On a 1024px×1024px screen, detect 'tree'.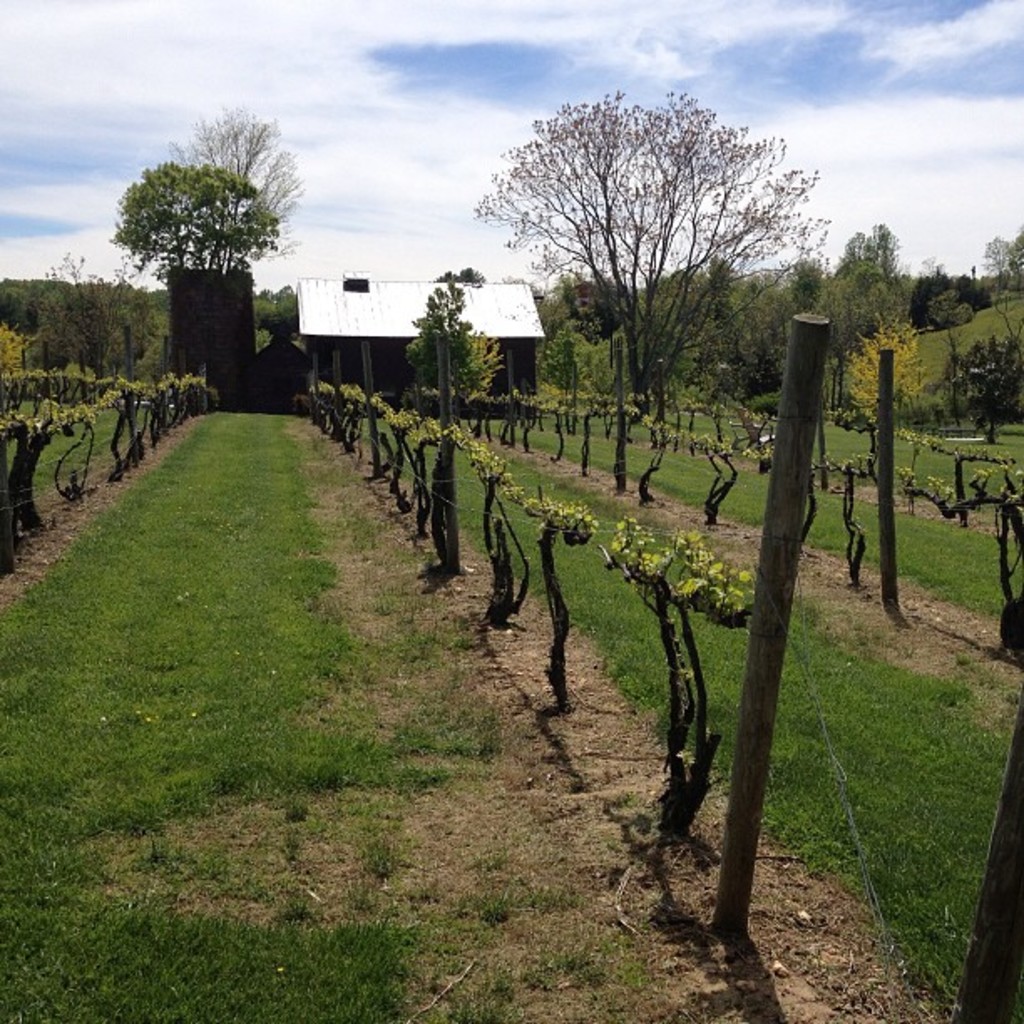
<bbox>535, 269, 607, 385</bbox>.
